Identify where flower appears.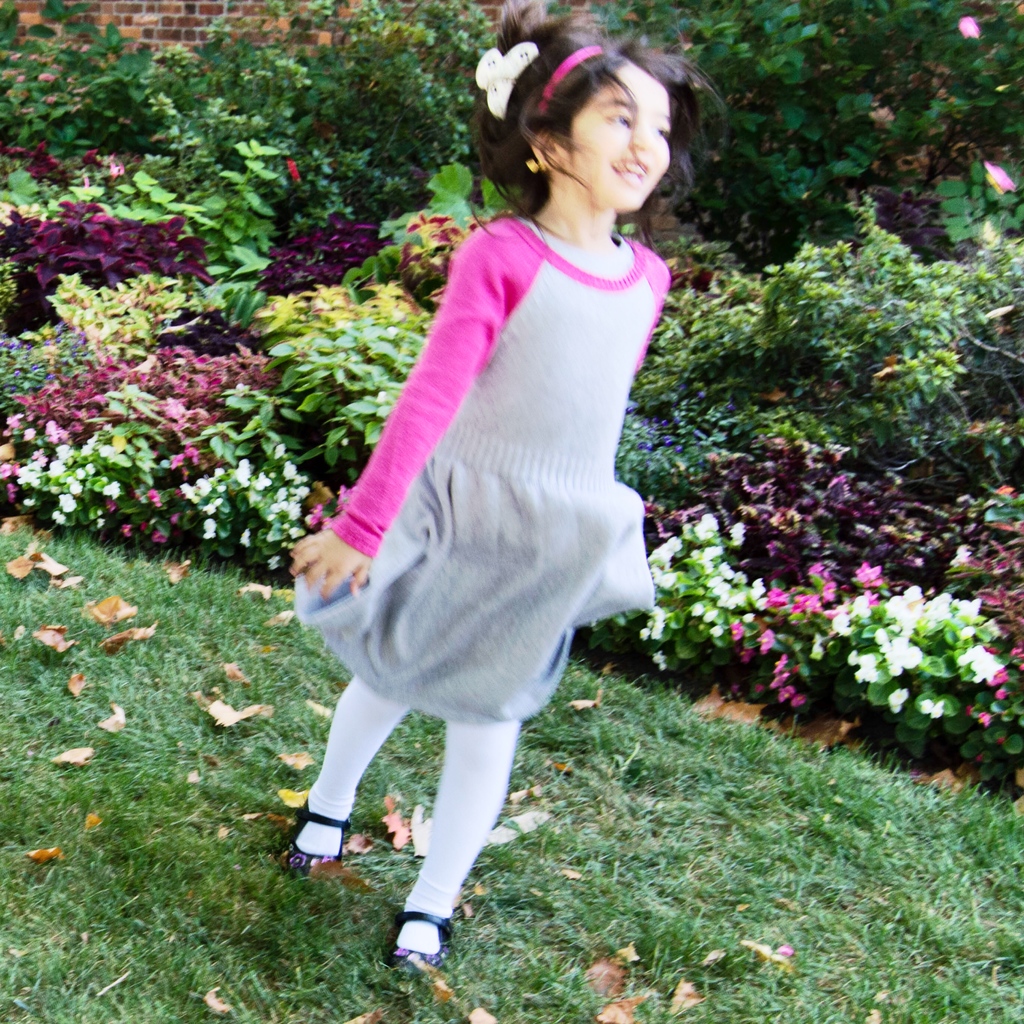
Appears at rect(57, 495, 75, 519).
